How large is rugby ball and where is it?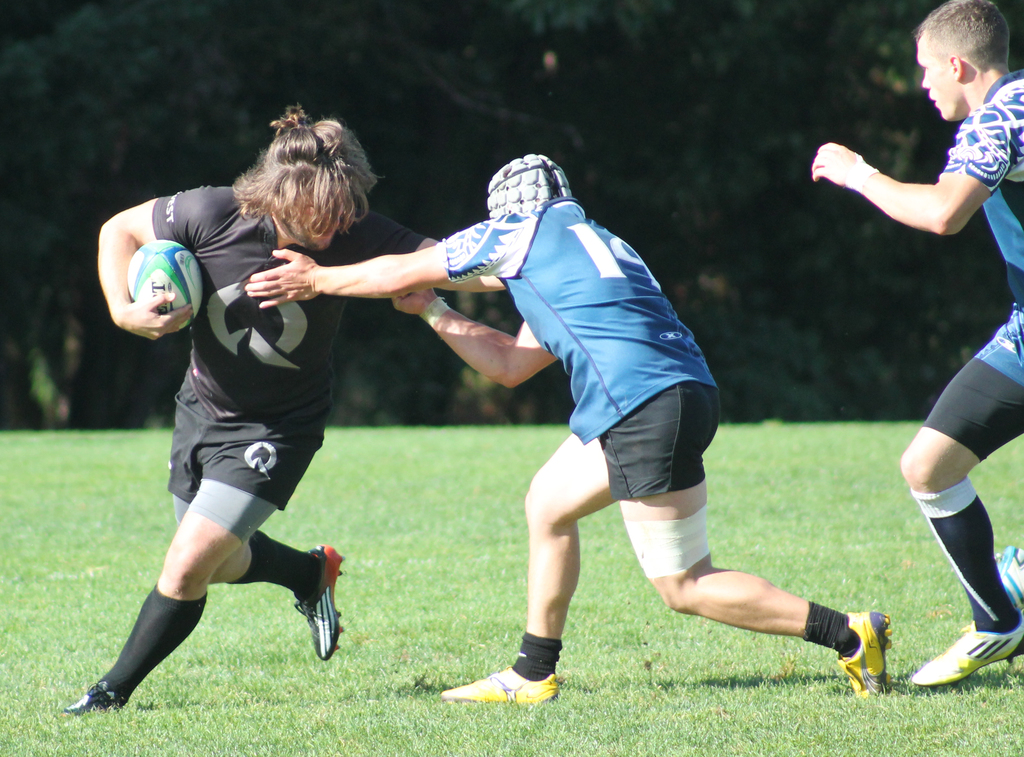
Bounding box: [x1=128, y1=237, x2=204, y2=332].
